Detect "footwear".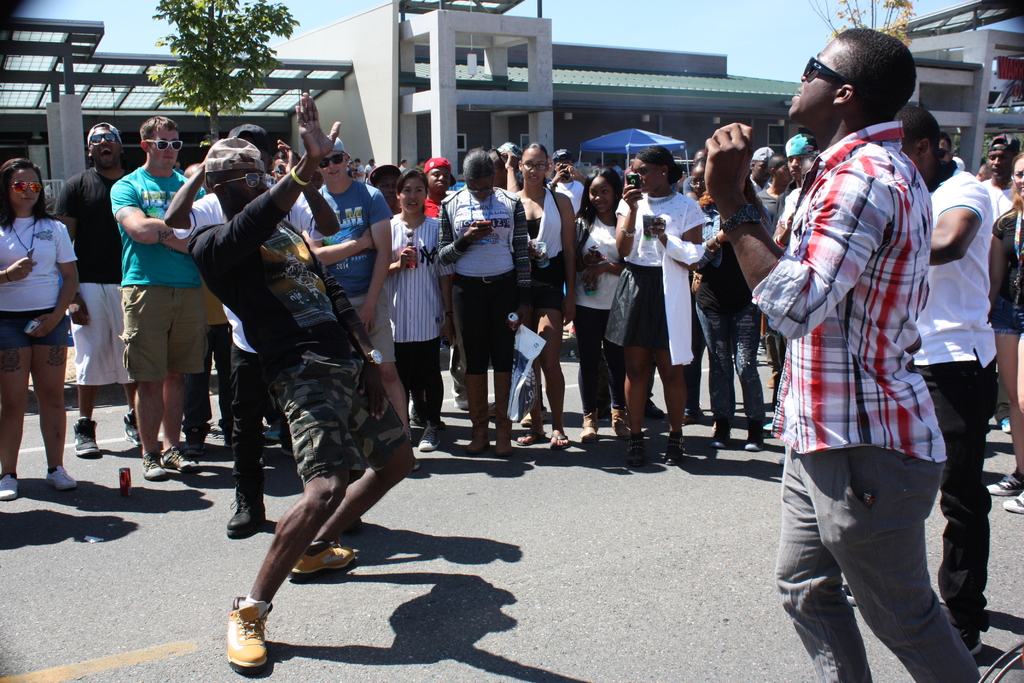
Detected at {"left": 710, "top": 409, "right": 739, "bottom": 447}.
